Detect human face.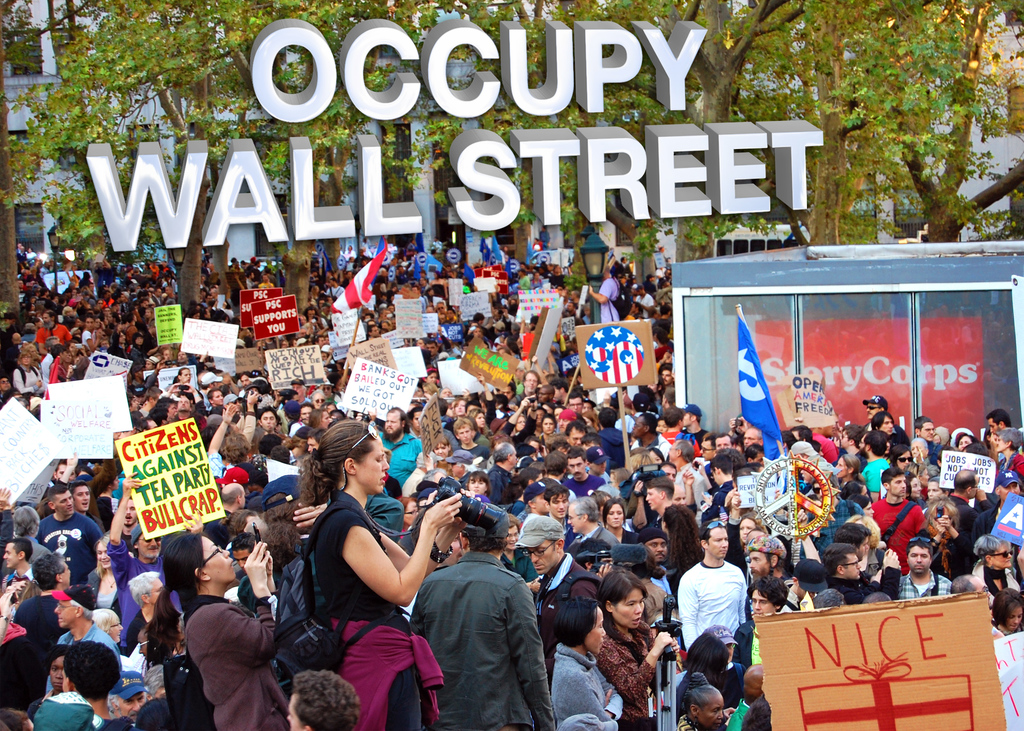
Detected at box=[247, 483, 267, 494].
